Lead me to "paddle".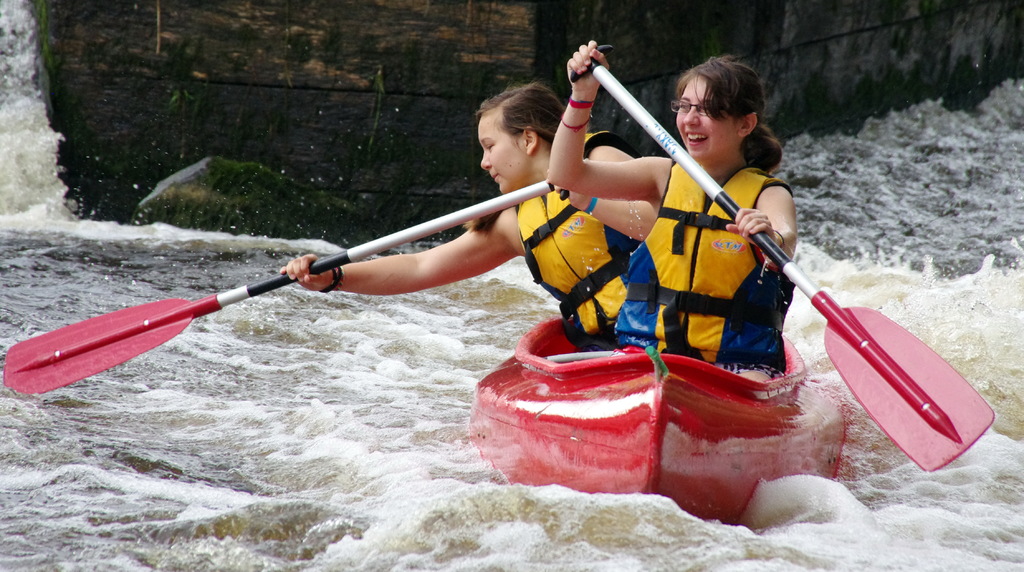
Lead to left=0, top=139, right=591, bottom=422.
